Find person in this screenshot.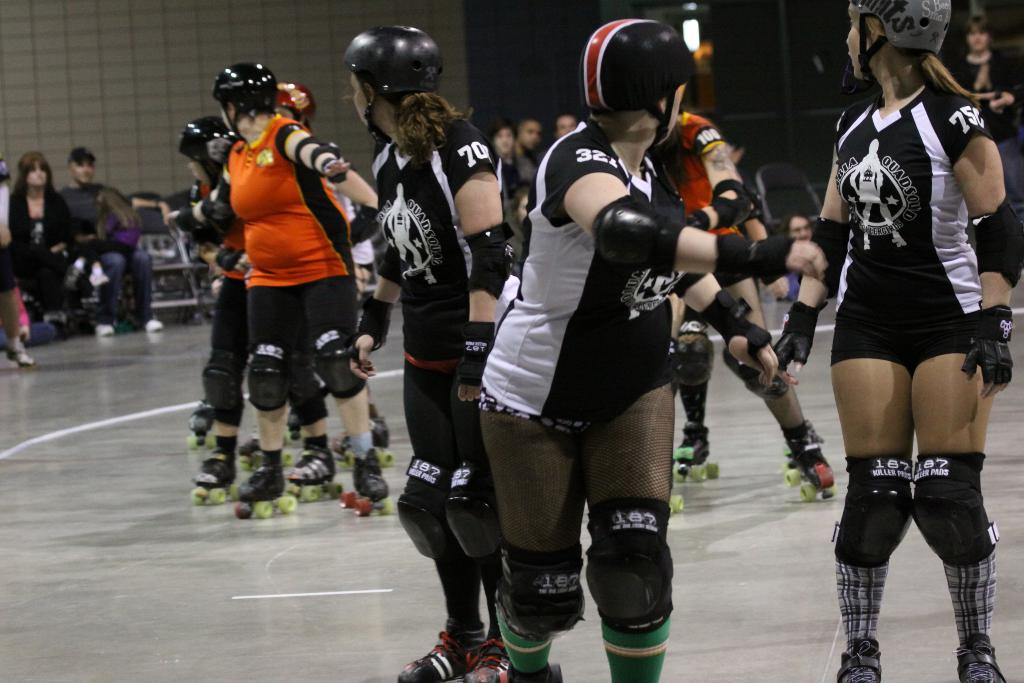
The bounding box for person is 231/62/396/513.
